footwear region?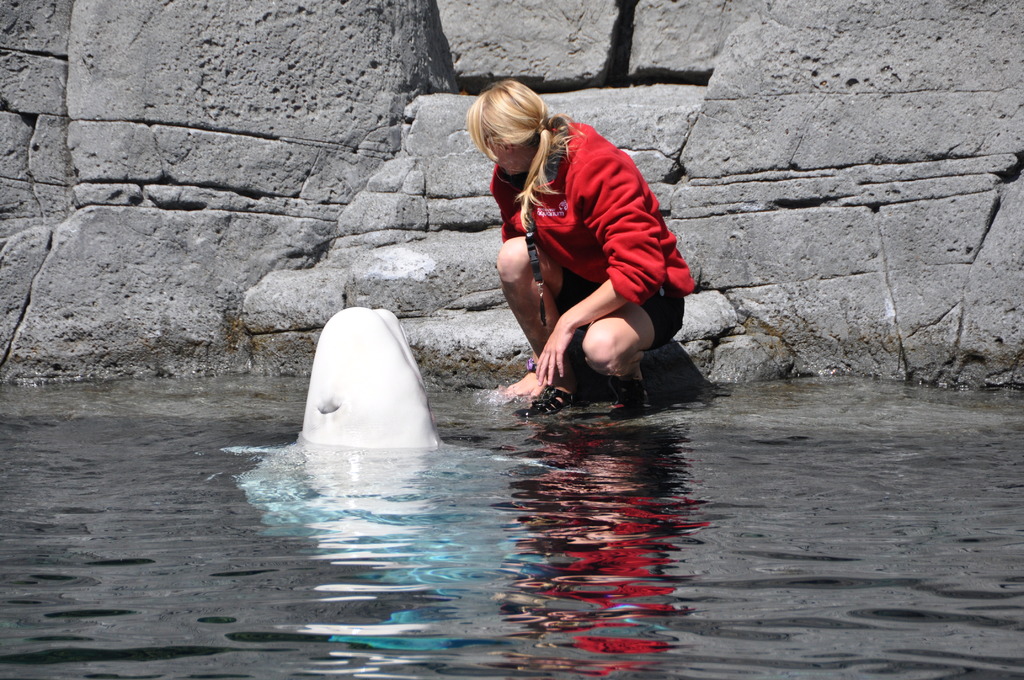
pyautogui.locateOnScreen(610, 376, 651, 420)
